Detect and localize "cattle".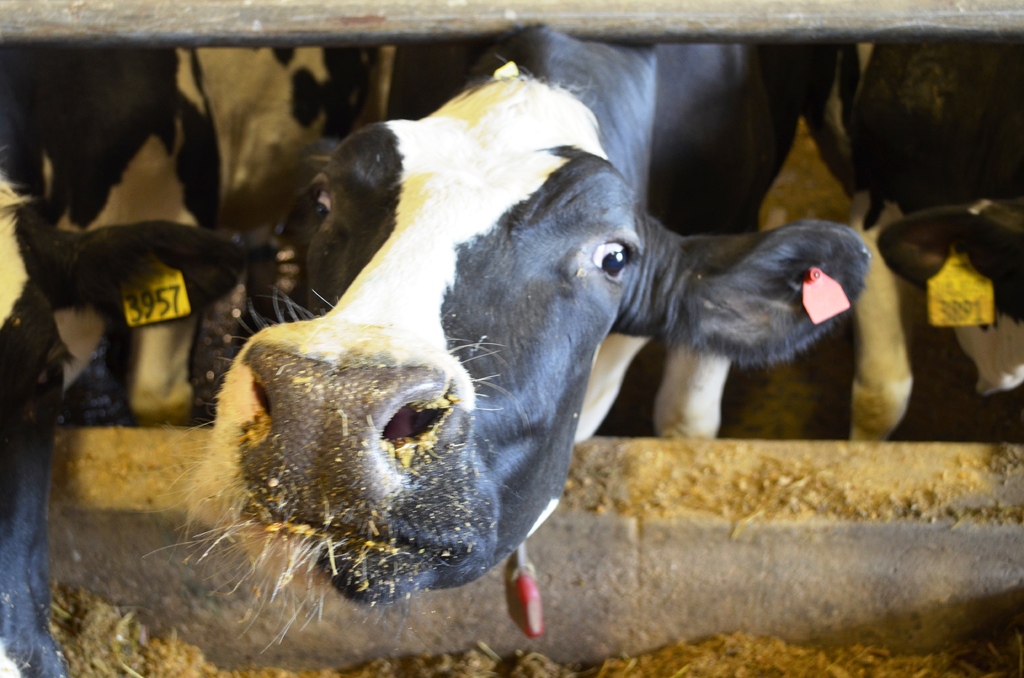
Localized at <box>0,43,362,677</box>.
